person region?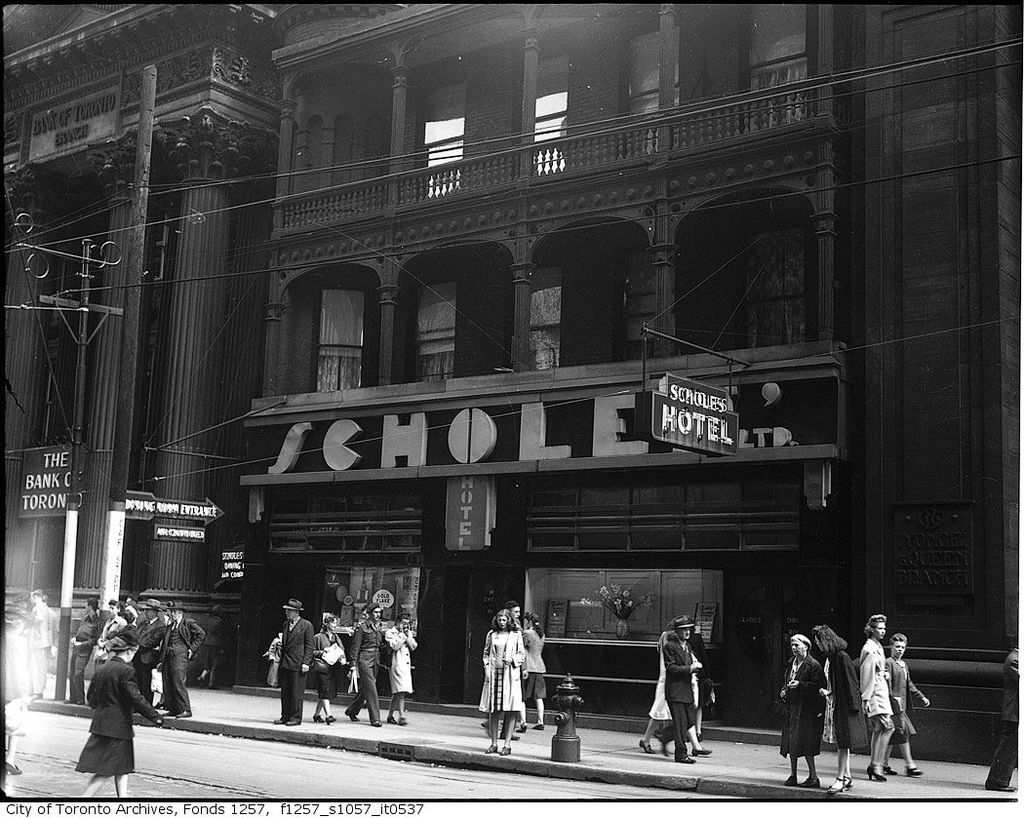
left=87, top=594, right=125, bottom=677
